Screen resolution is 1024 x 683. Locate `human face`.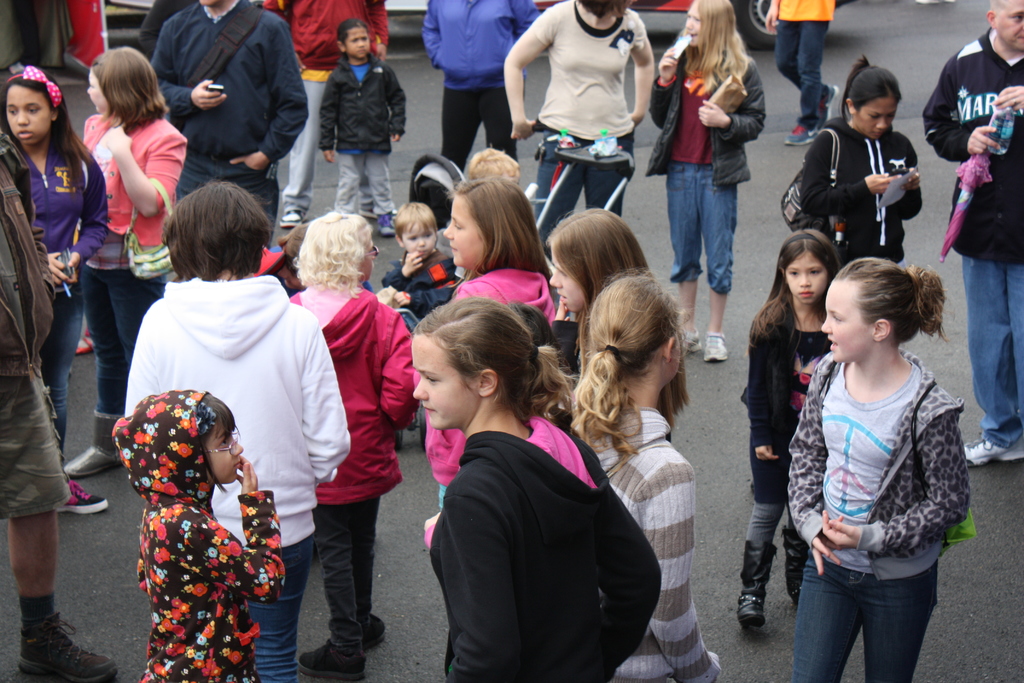
x1=1000, y1=0, x2=1023, y2=53.
